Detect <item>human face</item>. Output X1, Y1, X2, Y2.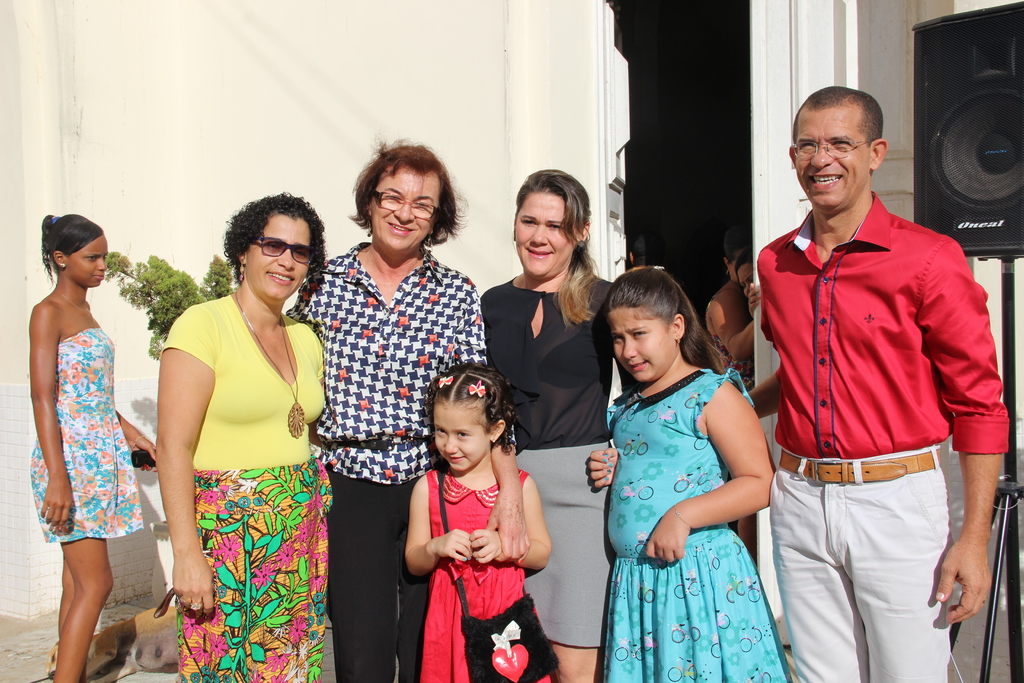
436, 406, 493, 473.
